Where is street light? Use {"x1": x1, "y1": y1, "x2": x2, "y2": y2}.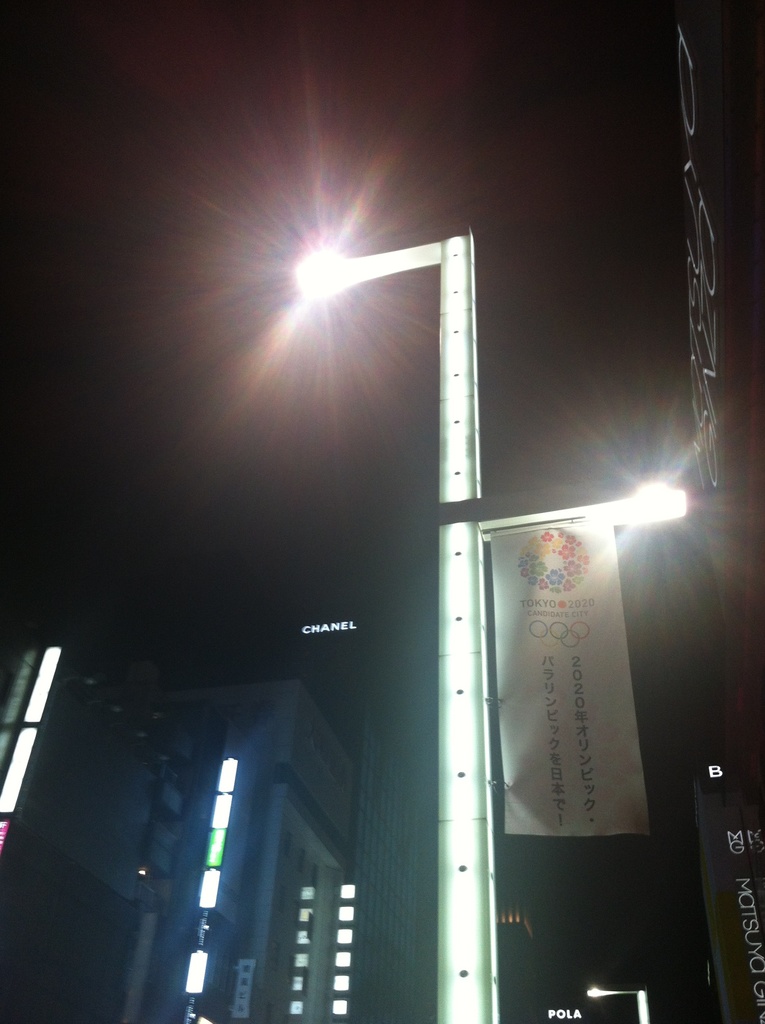
{"x1": 576, "y1": 984, "x2": 647, "y2": 1023}.
